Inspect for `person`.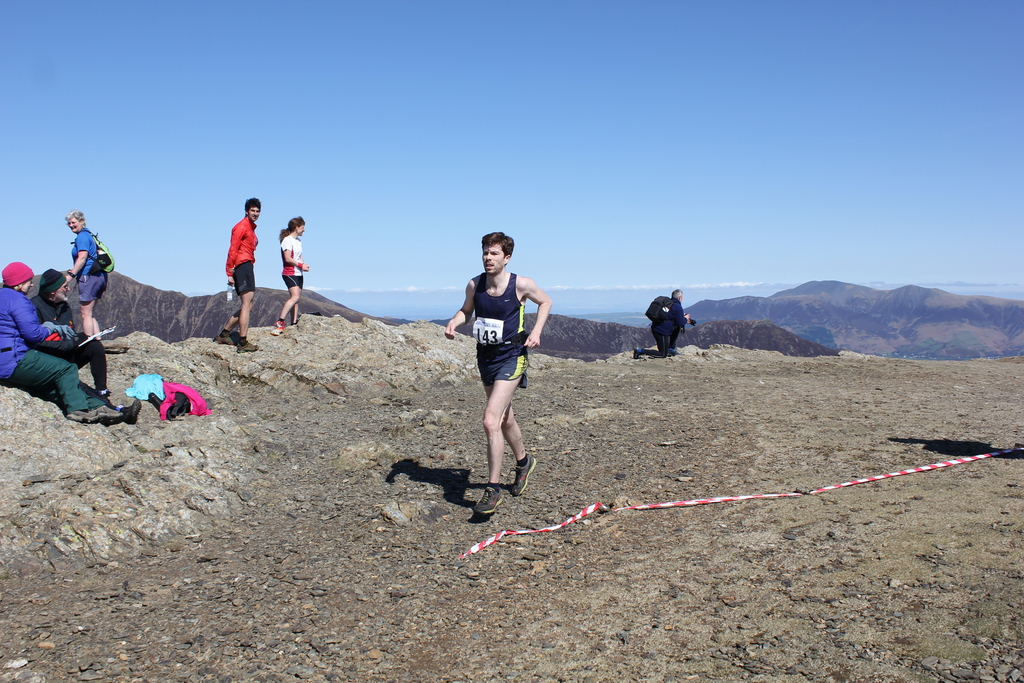
Inspection: bbox=[31, 272, 108, 393].
